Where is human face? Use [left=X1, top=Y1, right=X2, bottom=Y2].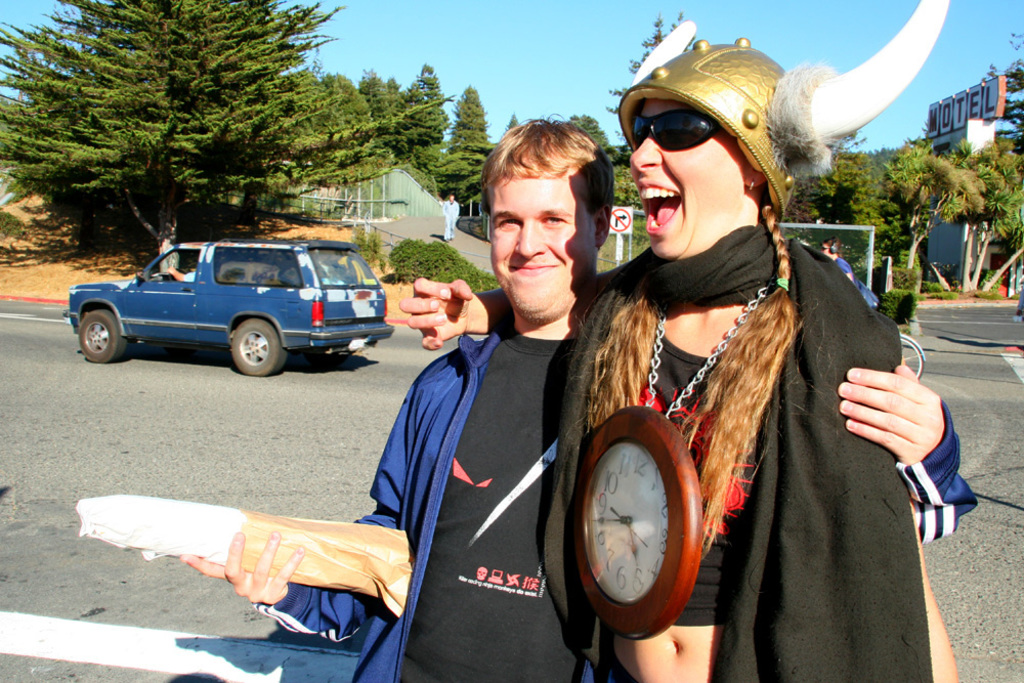
[left=487, top=176, right=601, bottom=311].
